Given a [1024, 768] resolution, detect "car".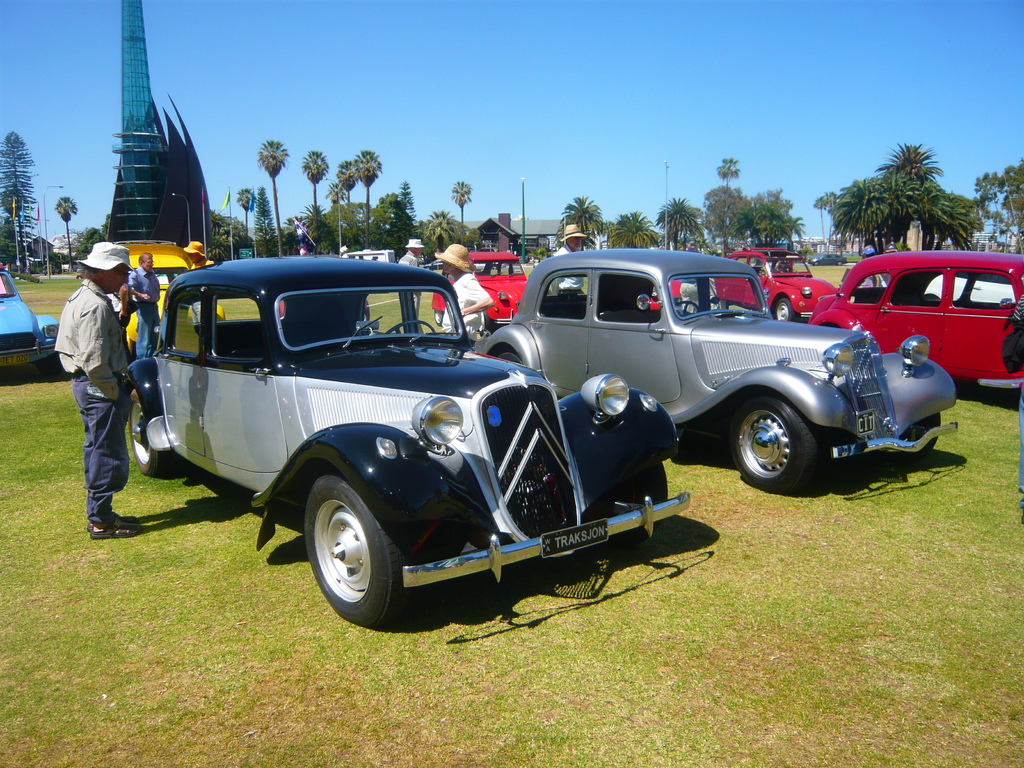
box=[925, 275, 1016, 305].
